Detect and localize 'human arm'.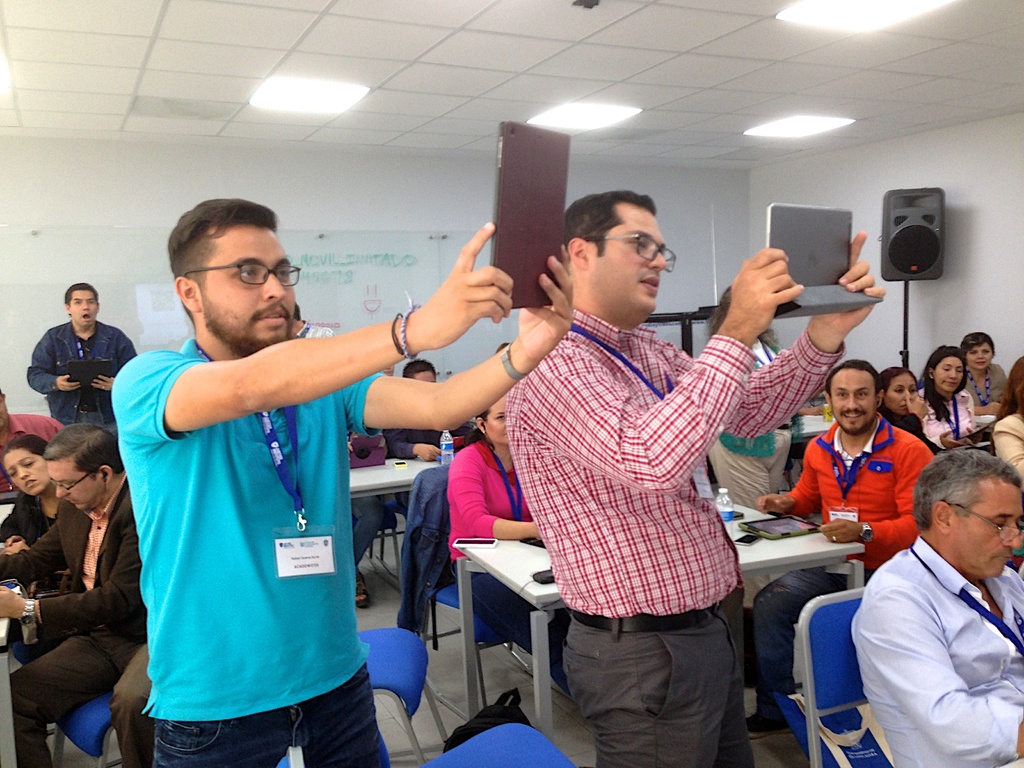
Localized at (left=920, top=413, right=970, bottom=454).
